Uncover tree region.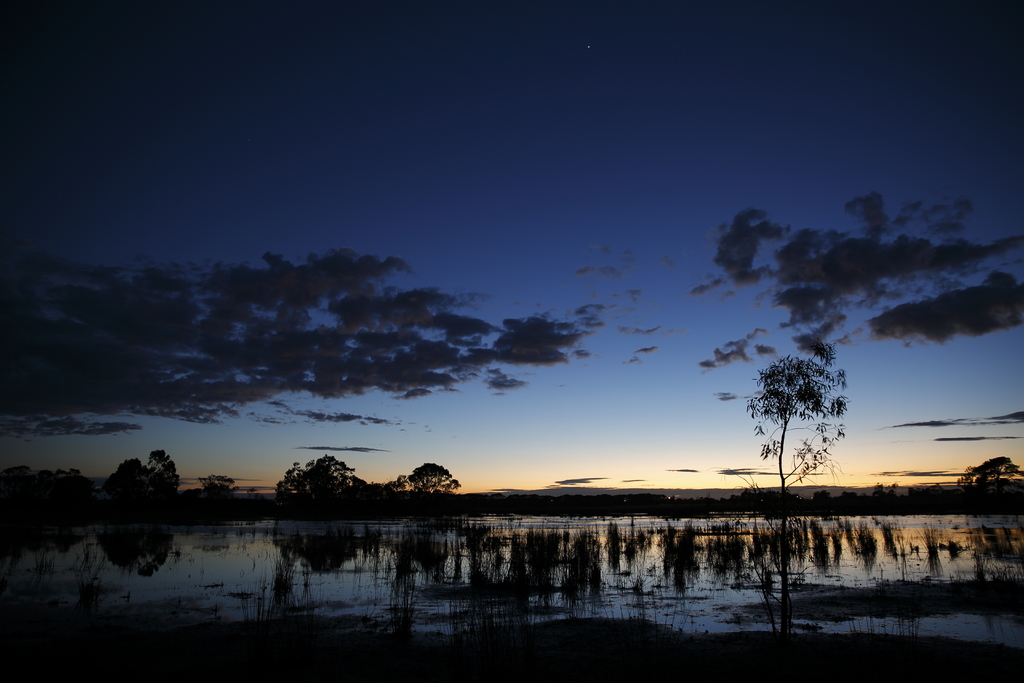
Uncovered: box(196, 472, 241, 520).
